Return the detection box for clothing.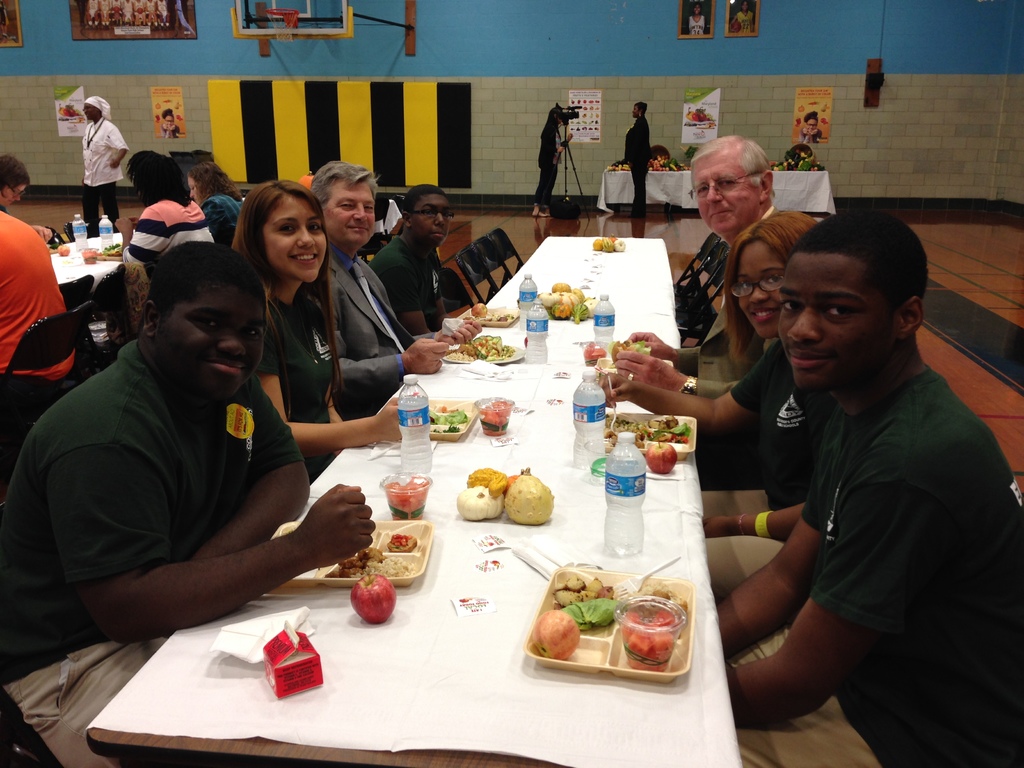
bbox=(29, 289, 370, 678).
